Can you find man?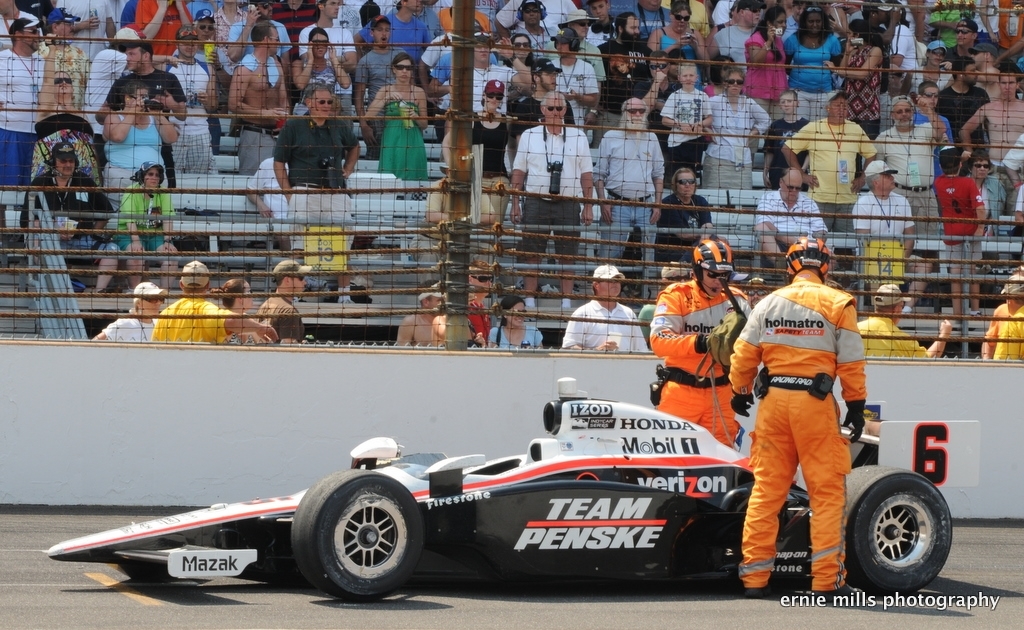
Yes, bounding box: 0, 20, 50, 190.
